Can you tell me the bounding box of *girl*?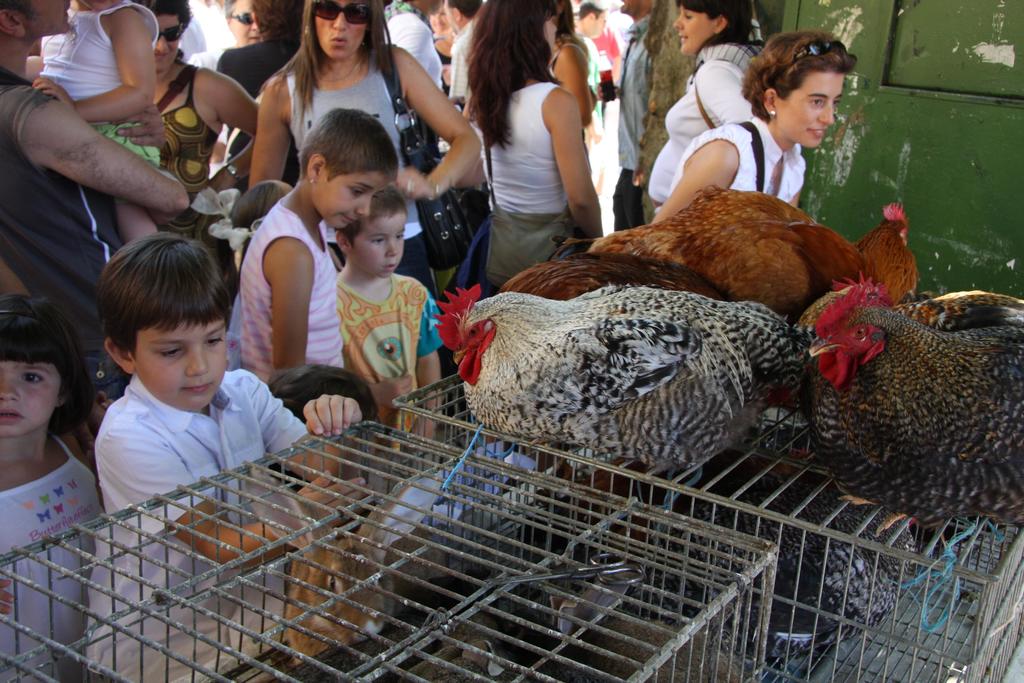
bbox(0, 293, 102, 682).
